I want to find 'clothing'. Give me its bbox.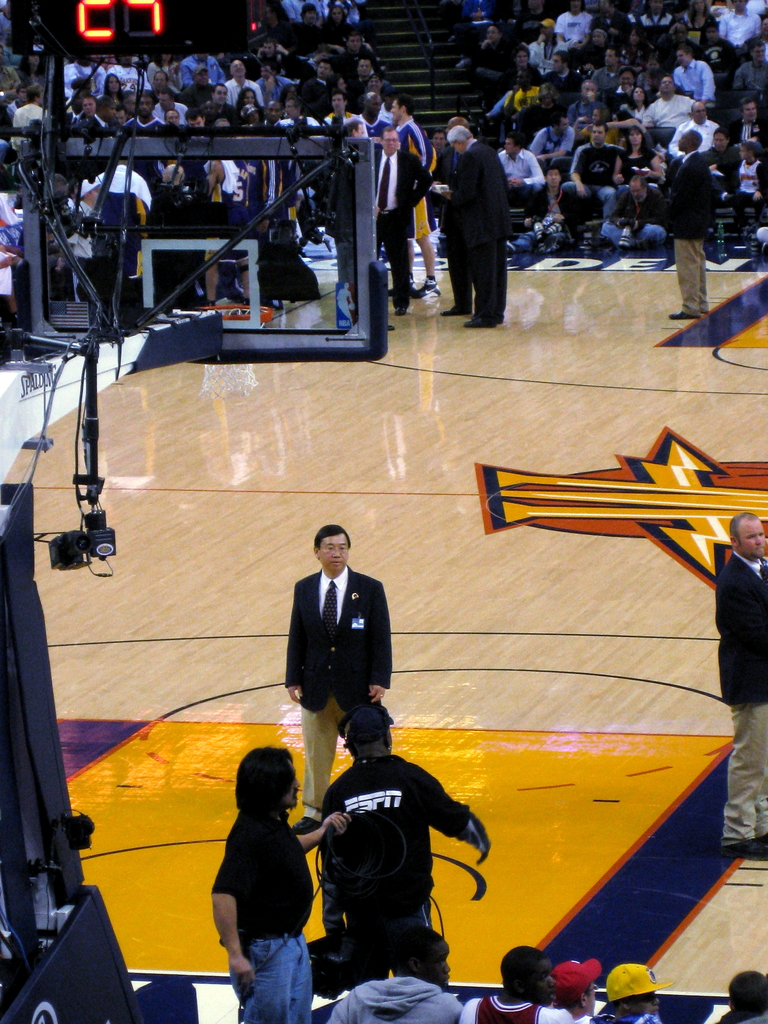
box=[437, 134, 502, 314].
